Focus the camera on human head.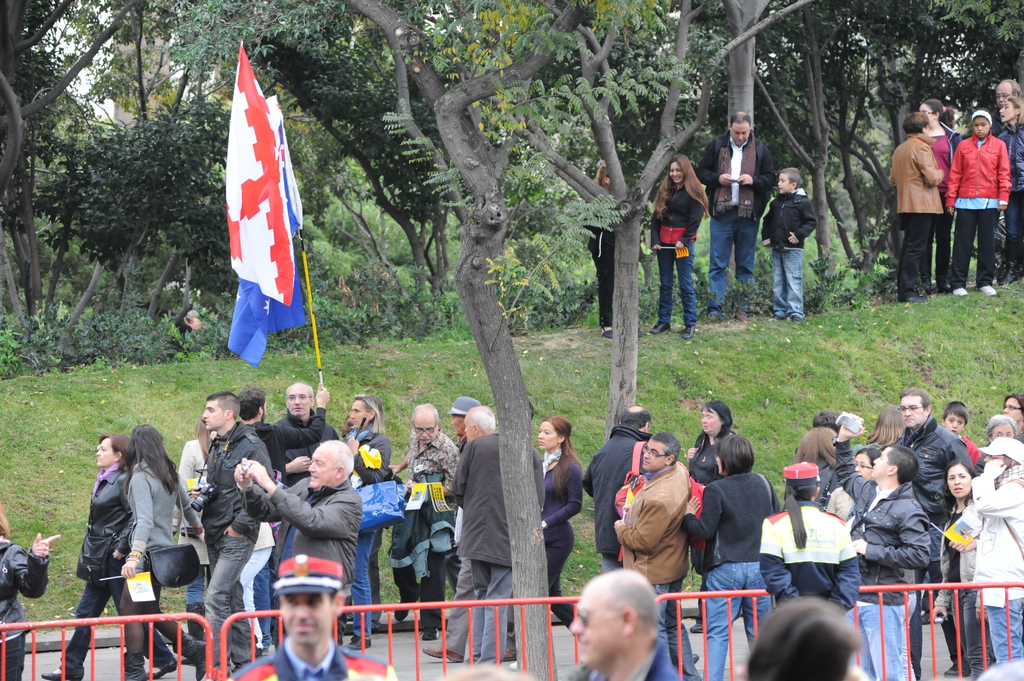
Focus region: pyautogui.locateOnScreen(795, 425, 836, 458).
